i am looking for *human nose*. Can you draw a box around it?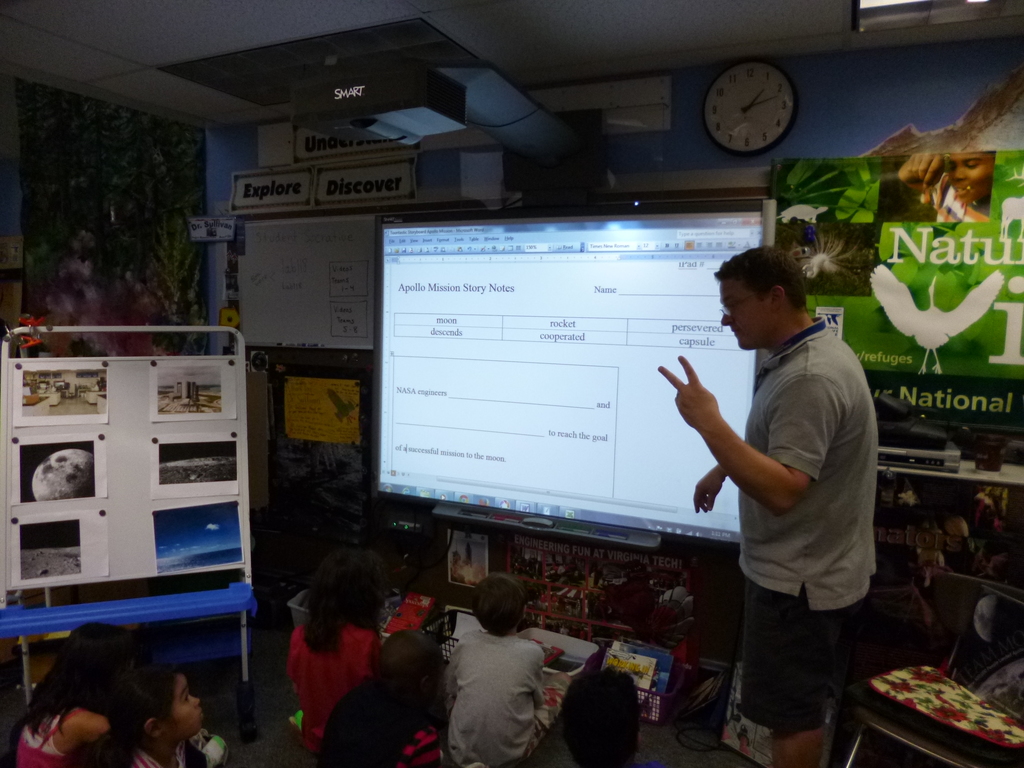
Sure, the bounding box is 188, 696, 201, 710.
